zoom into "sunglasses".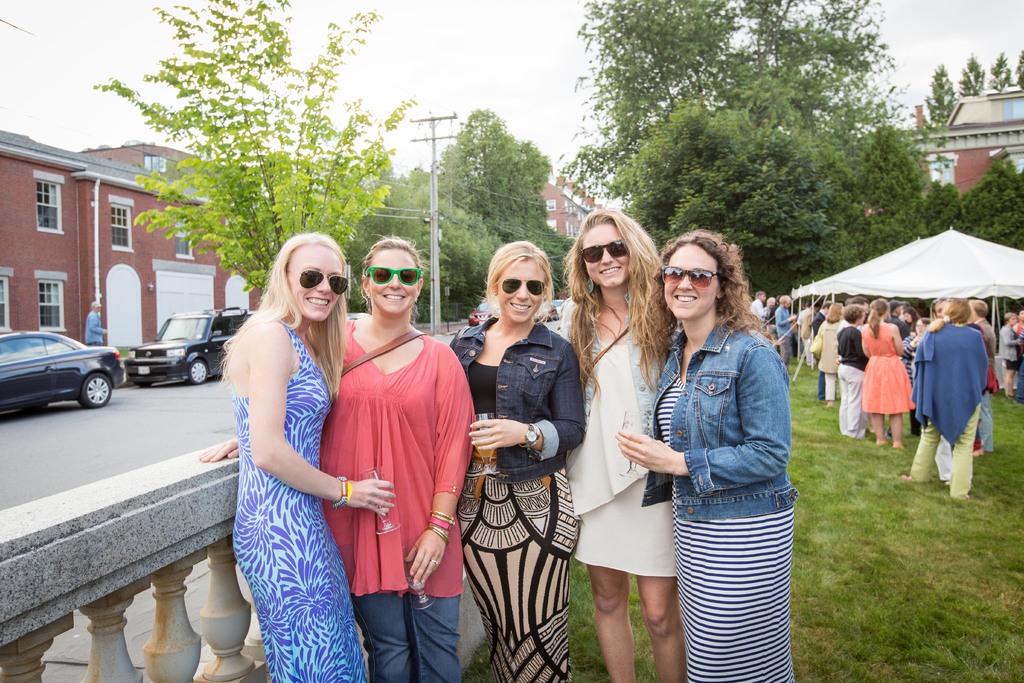
Zoom target: region(582, 239, 627, 264).
